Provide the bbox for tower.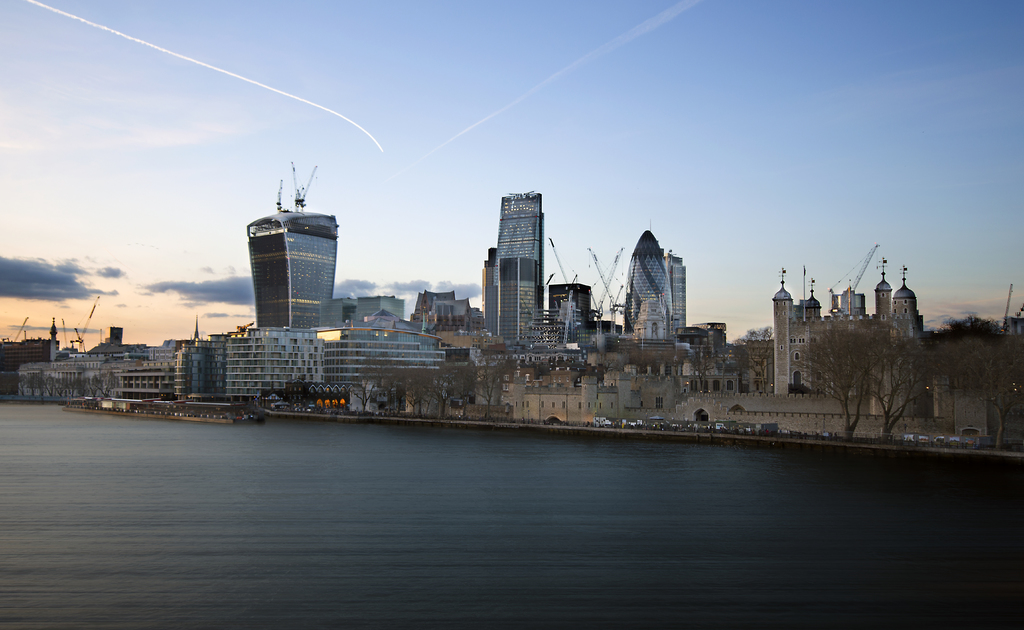
x1=473 y1=168 x2=557 y2=335.
